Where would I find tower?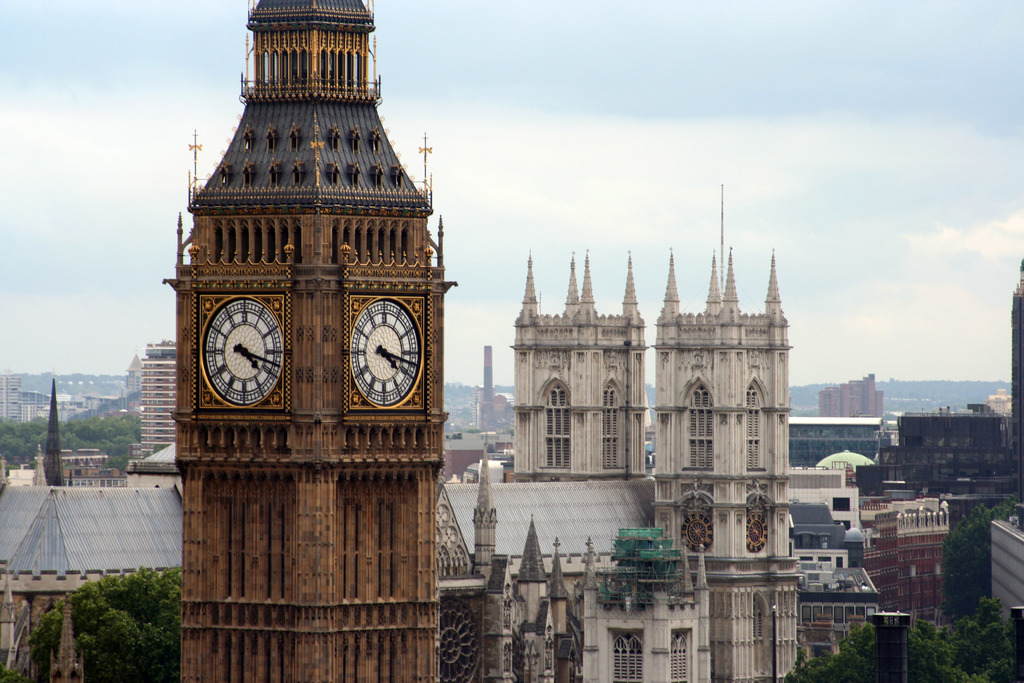
At box(591, 538, 712, 682).
